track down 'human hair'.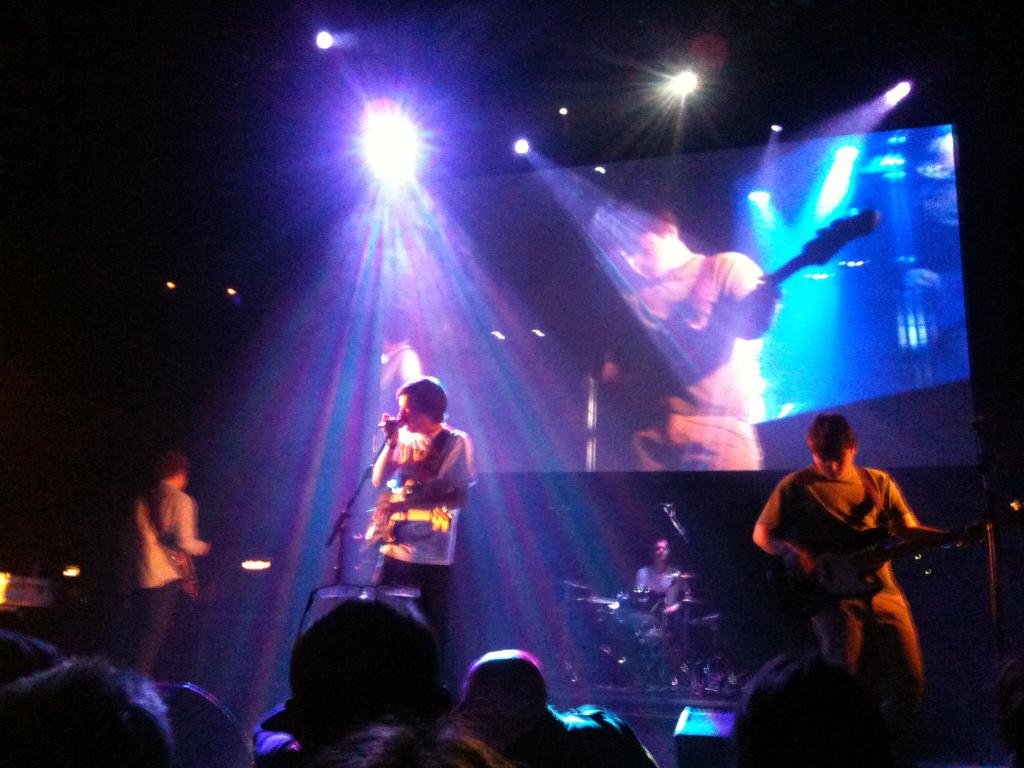
Tracked to [24, 651, 168, 767].
